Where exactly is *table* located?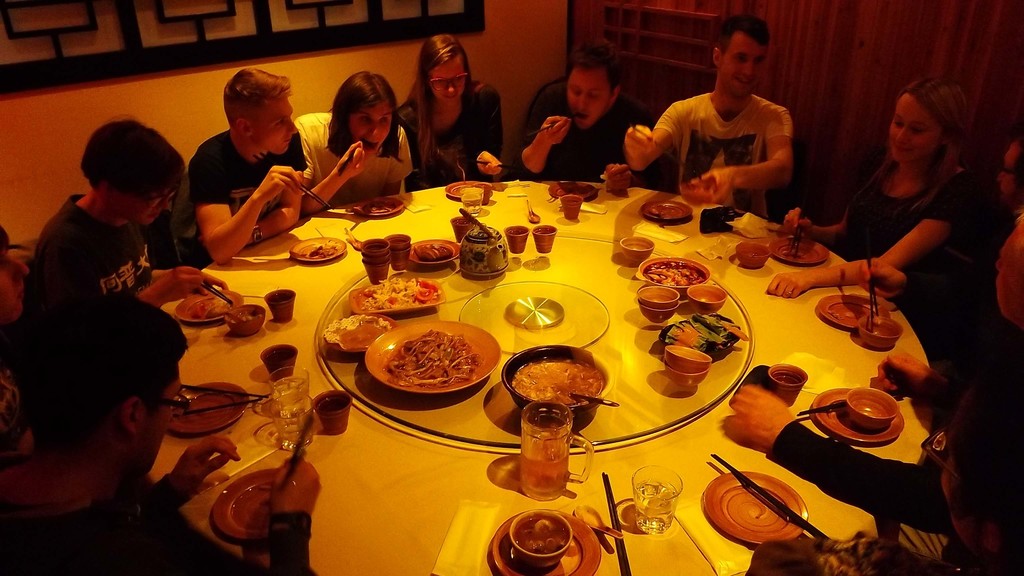
Its bounding box is [135,148,975,575].
